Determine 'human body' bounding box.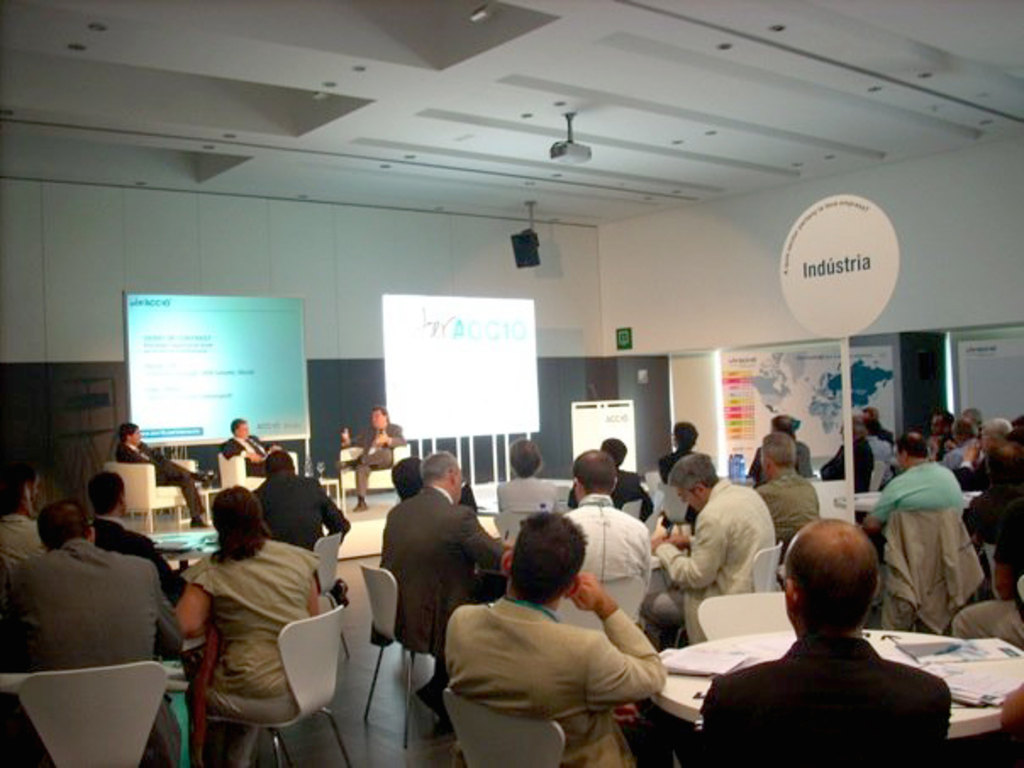
Determined: (x1=378, y1=483, x2=502, y2=721).
